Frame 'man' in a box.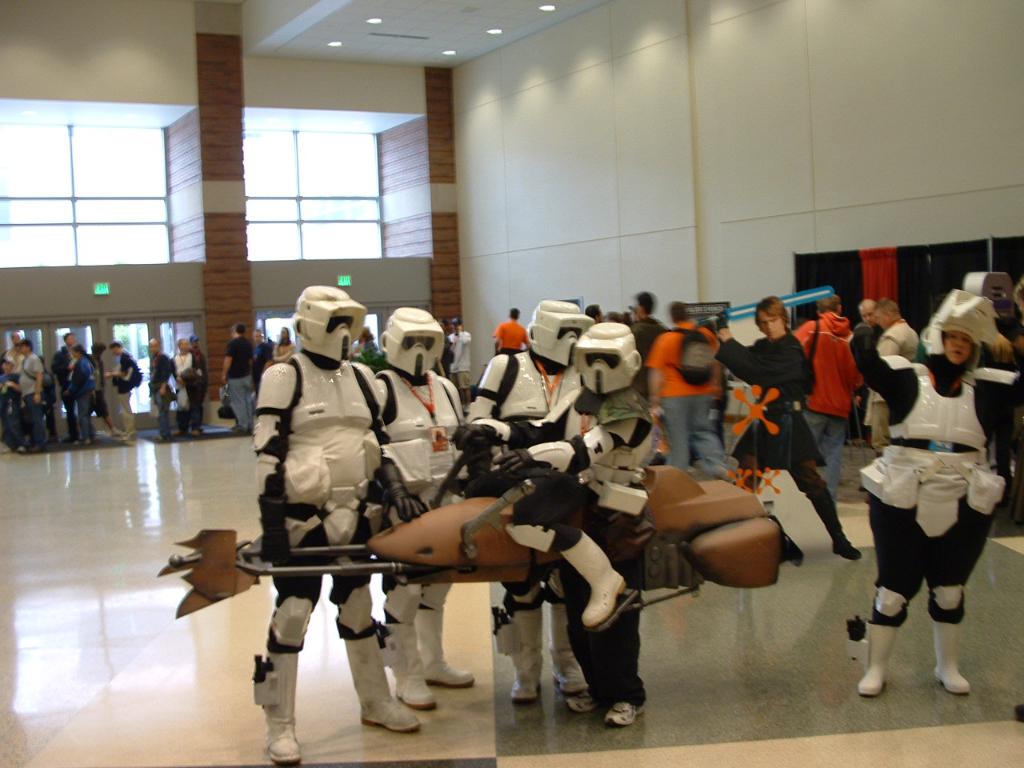
[790, 299, 864, 506].
